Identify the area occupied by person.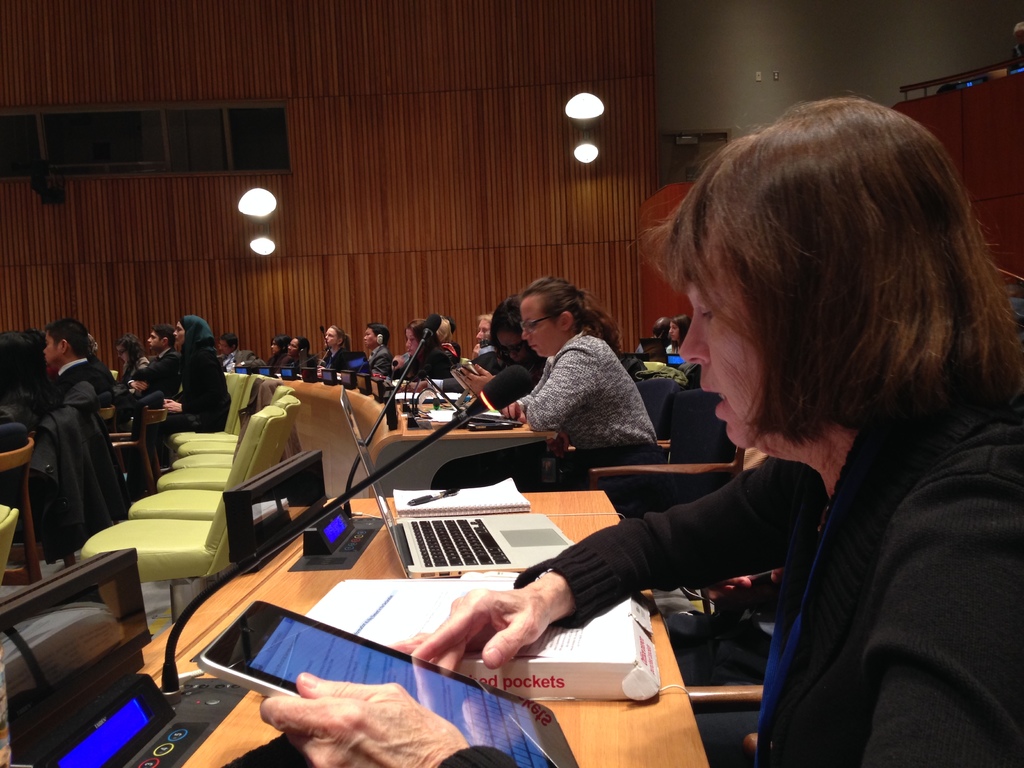
Area: [left=393, top=323, right=454, bottom=381].
